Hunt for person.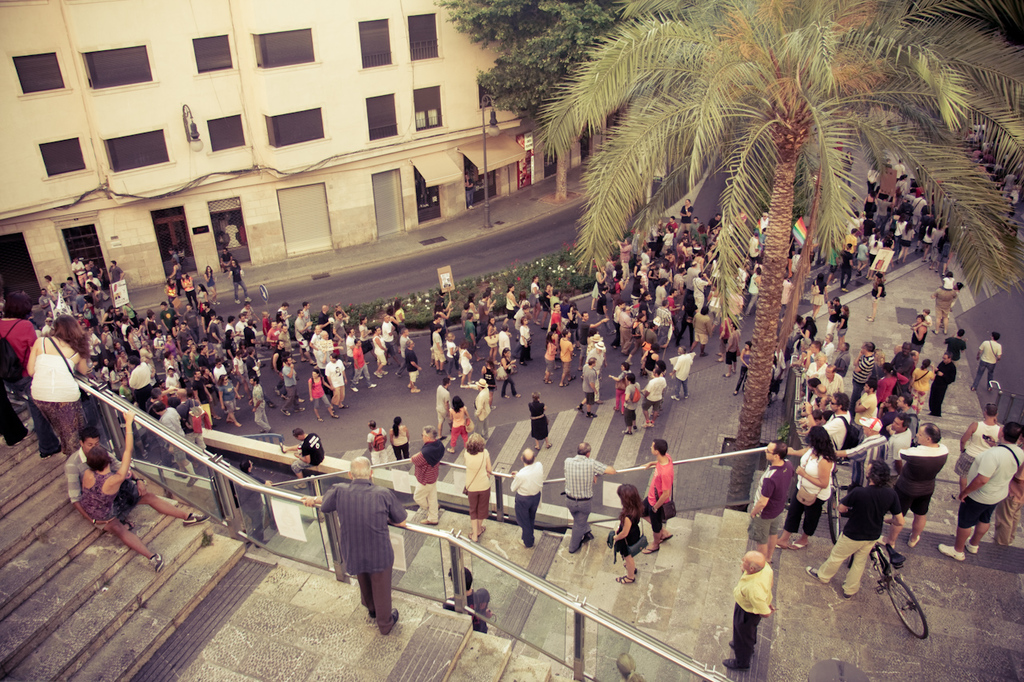
Hunted down at detection(744, 441, 797, 564).
